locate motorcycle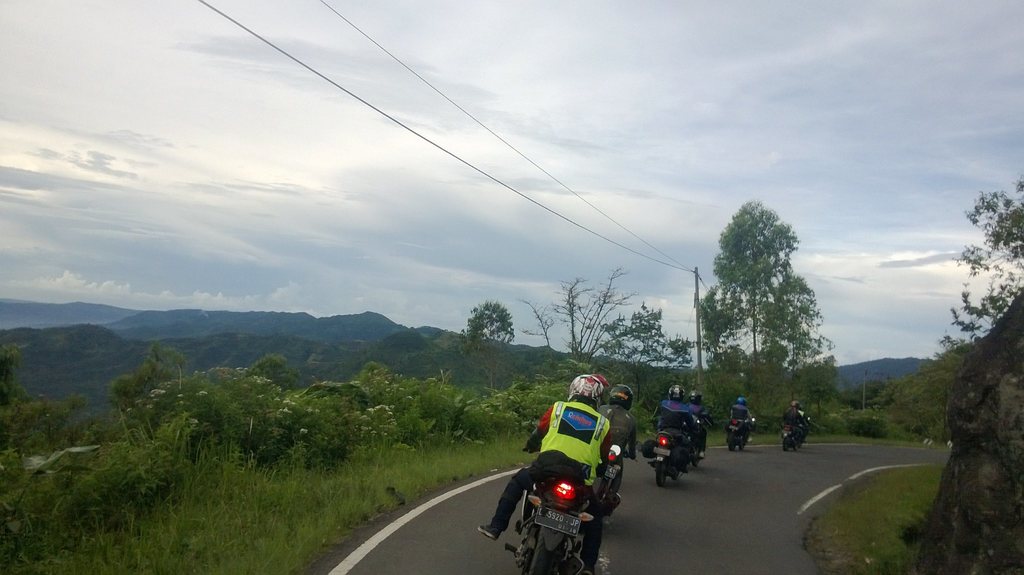
652:425:682:489
